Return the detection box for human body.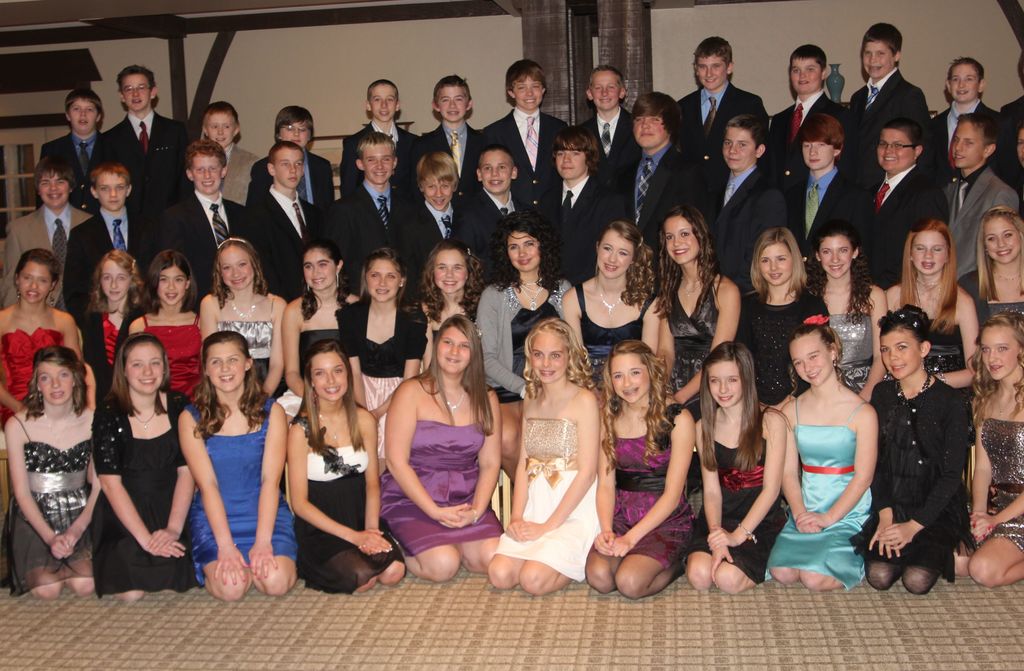
[left=87, top=63, right=180, bottom=223].
